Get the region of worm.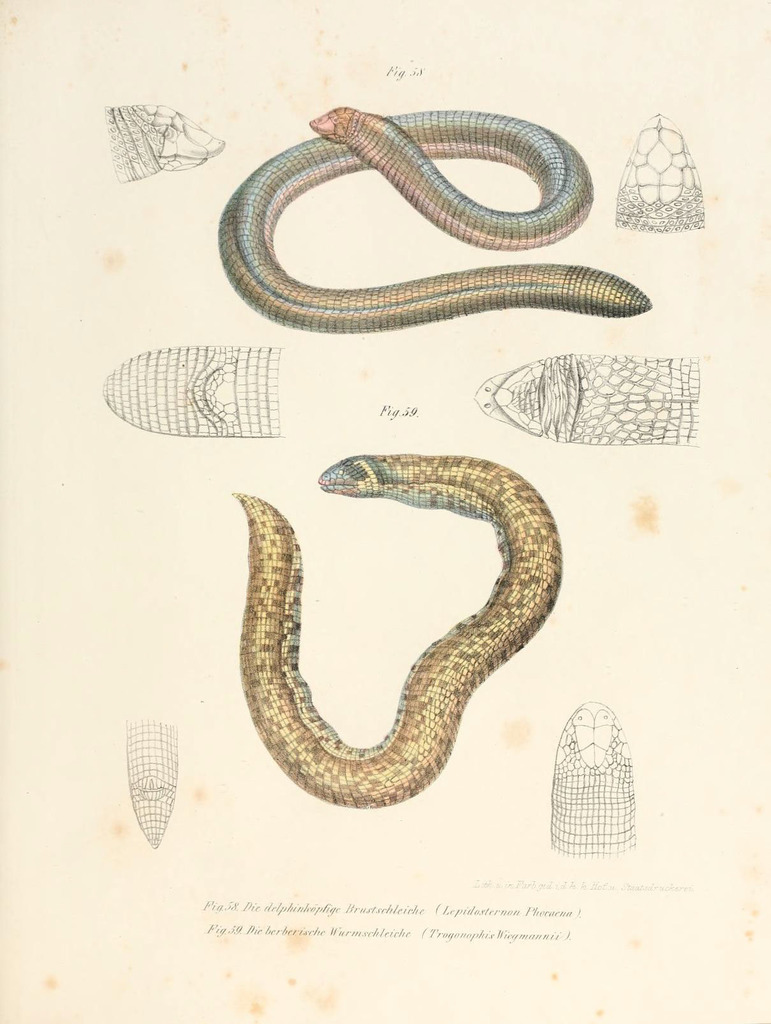
bbox=[212, 99, 660, 339].
